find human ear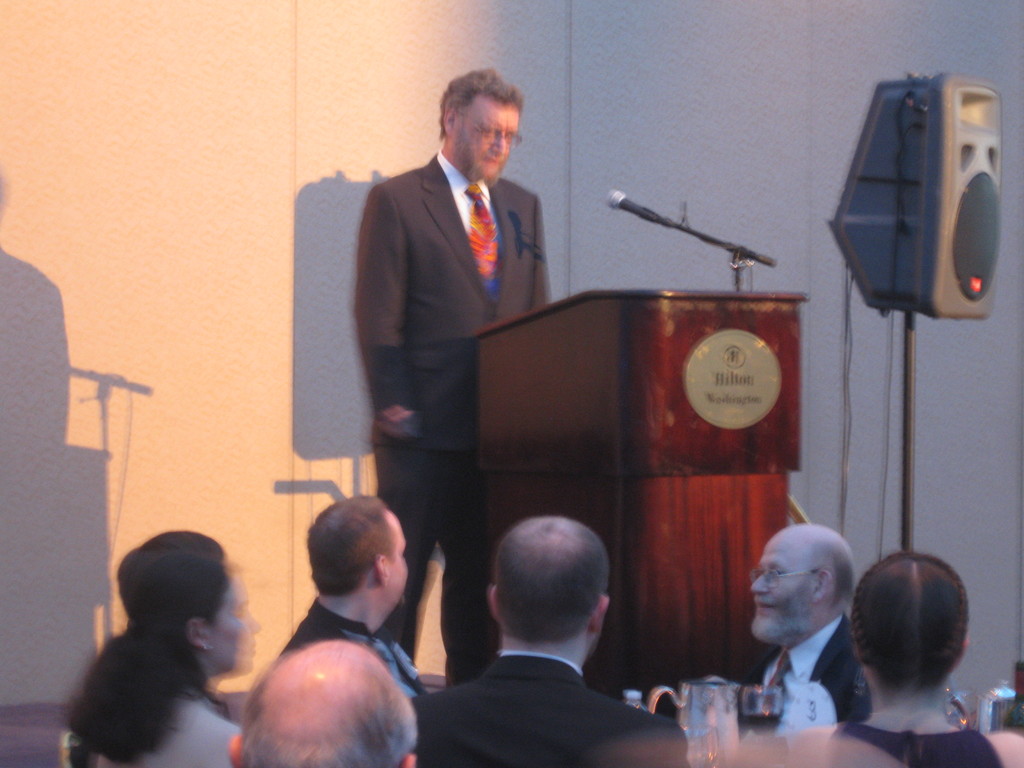
<region>375, 552, 390, 587</region>
